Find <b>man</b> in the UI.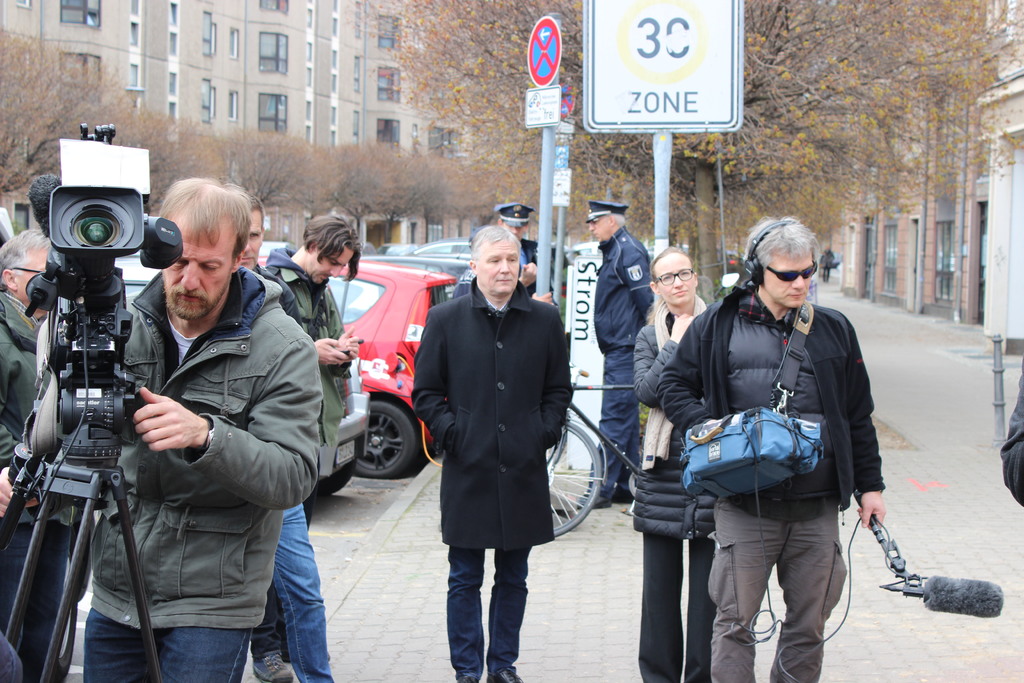
UI element at <box>456,202,545,300</box>.
